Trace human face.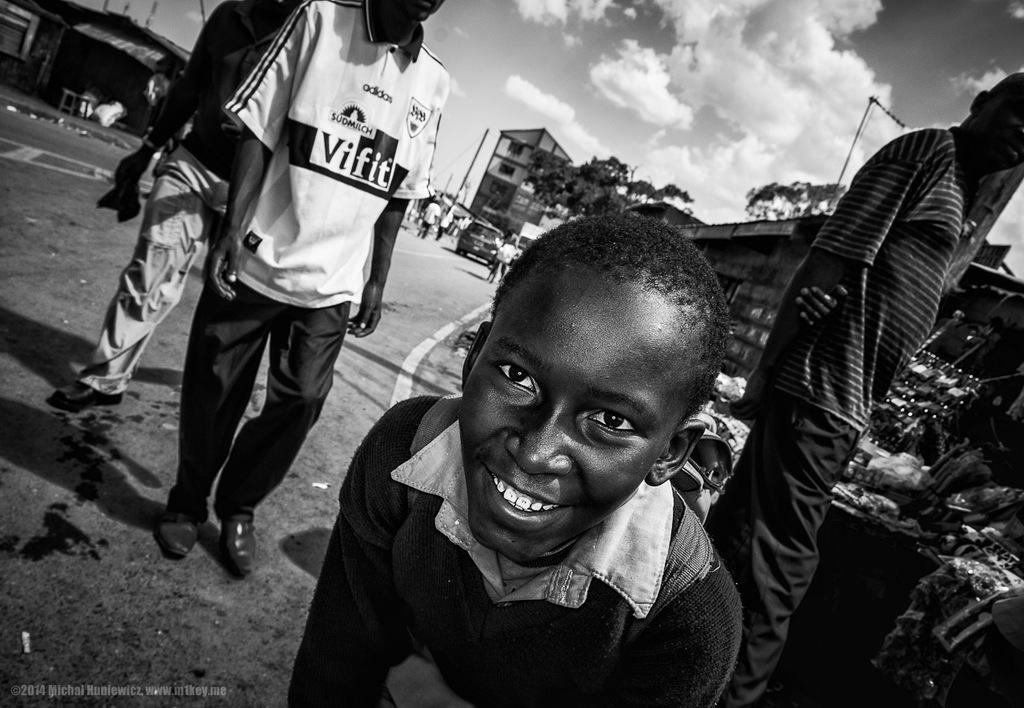
Traced to {"x1": 459, "y1": 260, "x2": 697, "y2": 568}.
